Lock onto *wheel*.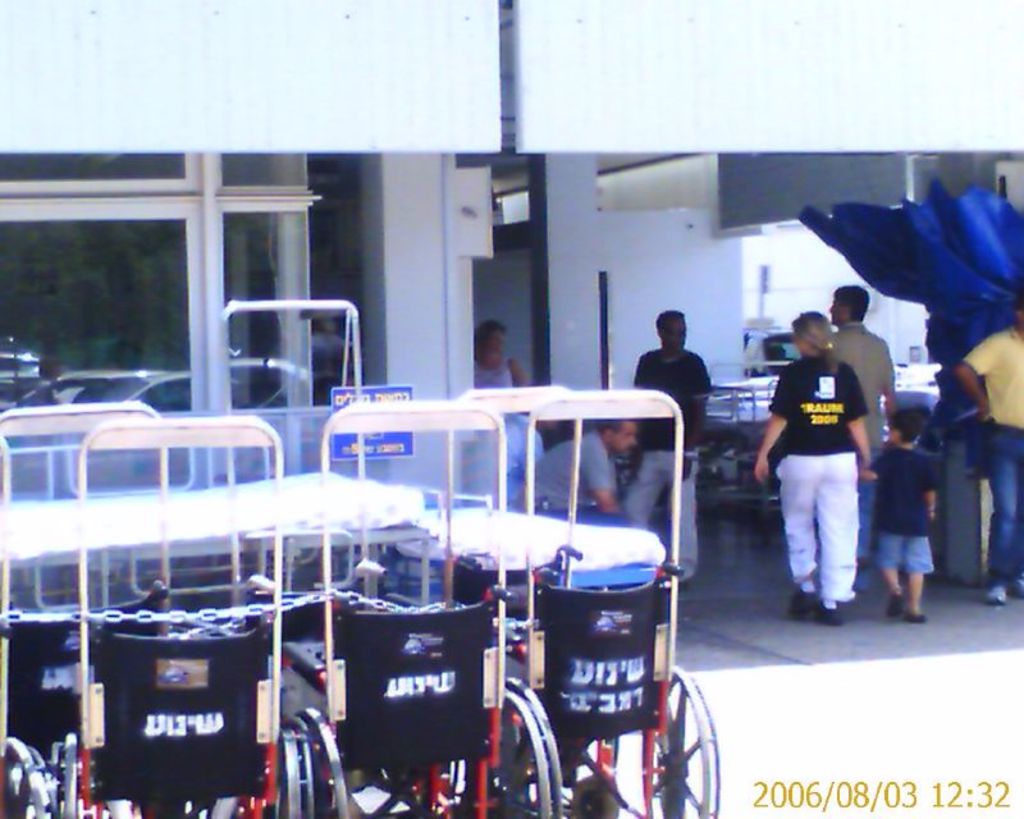
Locked: (x1=0, y1=732, x2=56, y2=818).
